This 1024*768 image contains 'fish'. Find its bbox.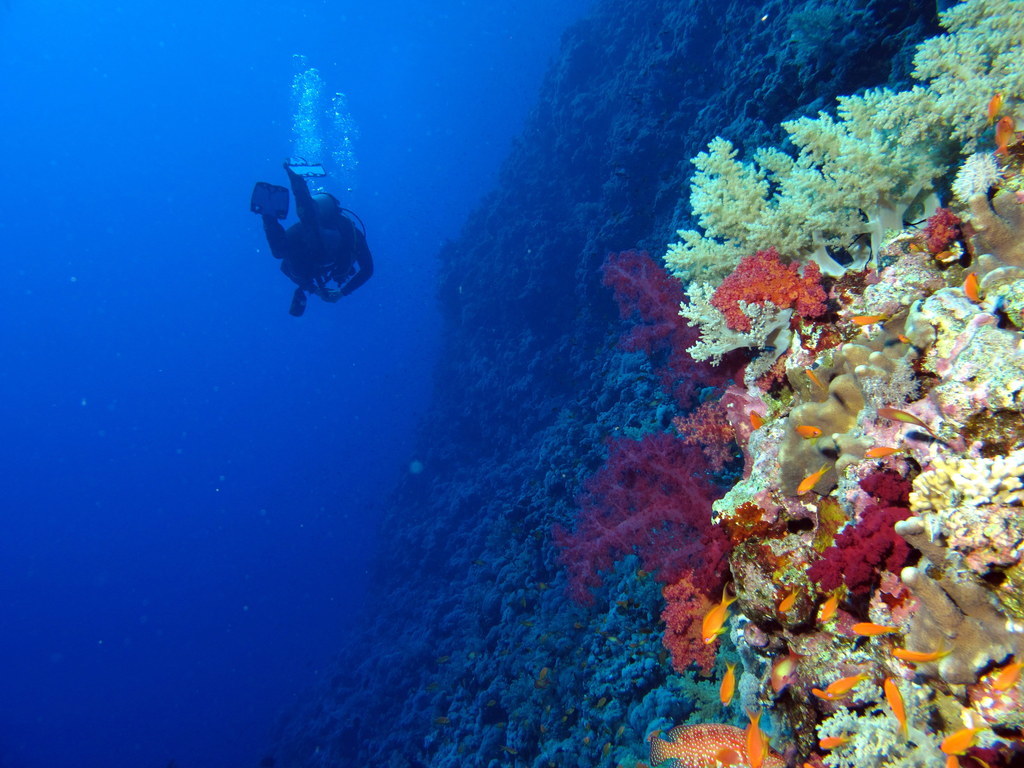
762/646/810/691.
